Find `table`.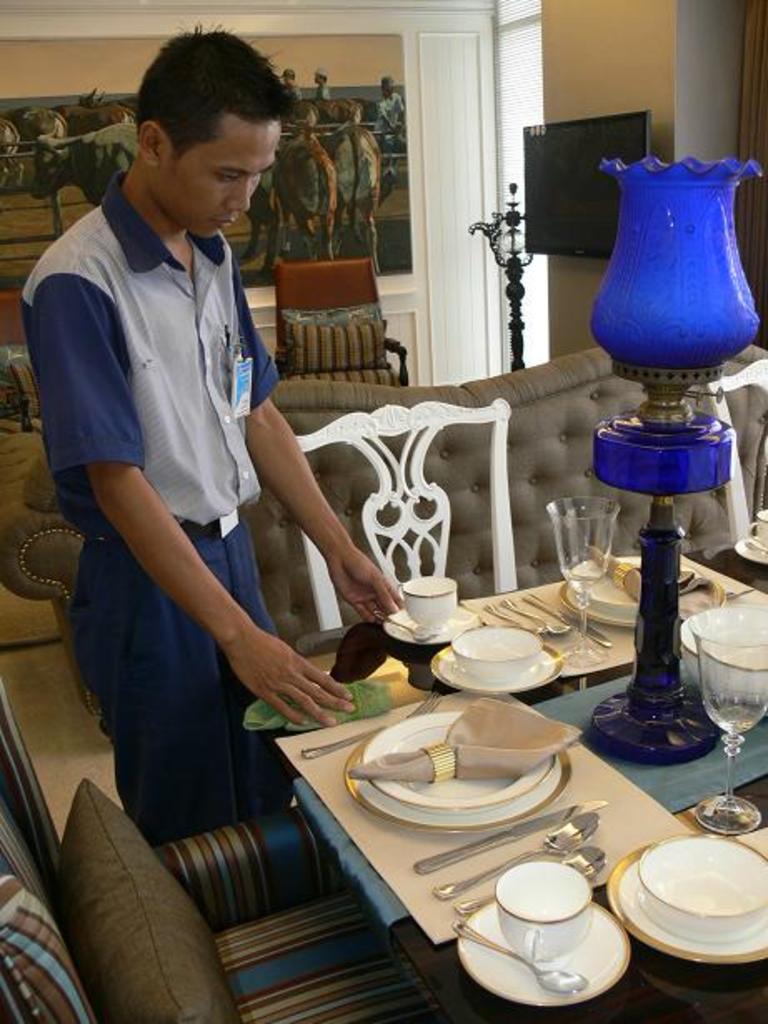
[178, 325, 750, 999].
